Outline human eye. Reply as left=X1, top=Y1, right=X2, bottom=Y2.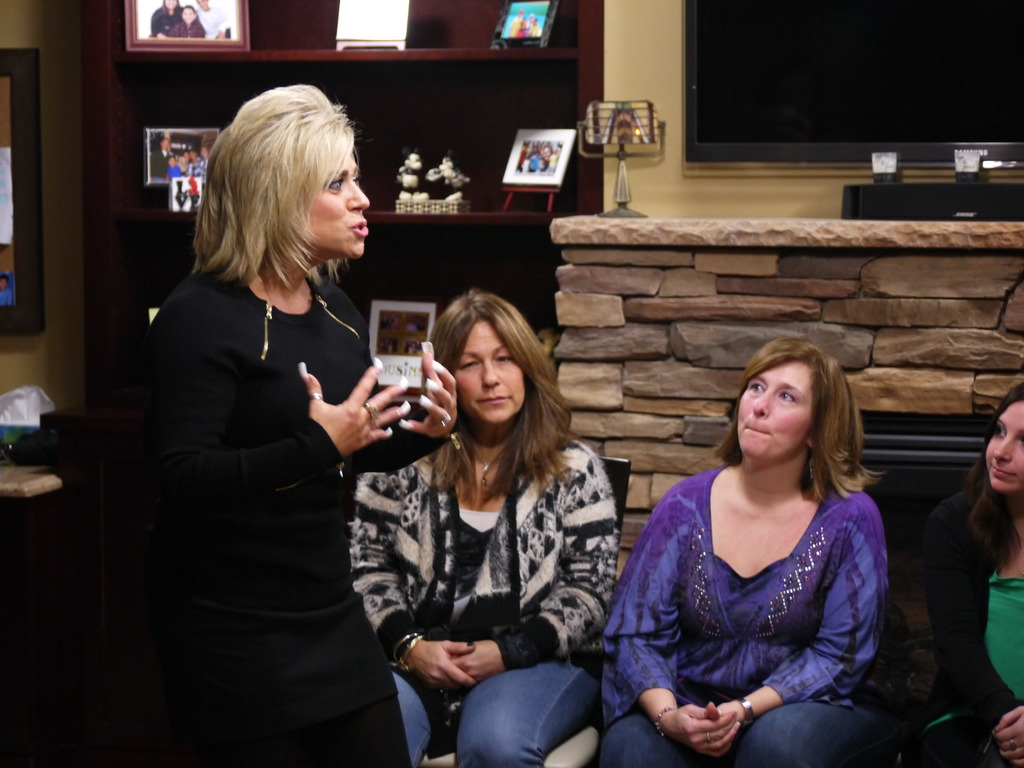
left=460, top=357, right=480, bottom=373.
